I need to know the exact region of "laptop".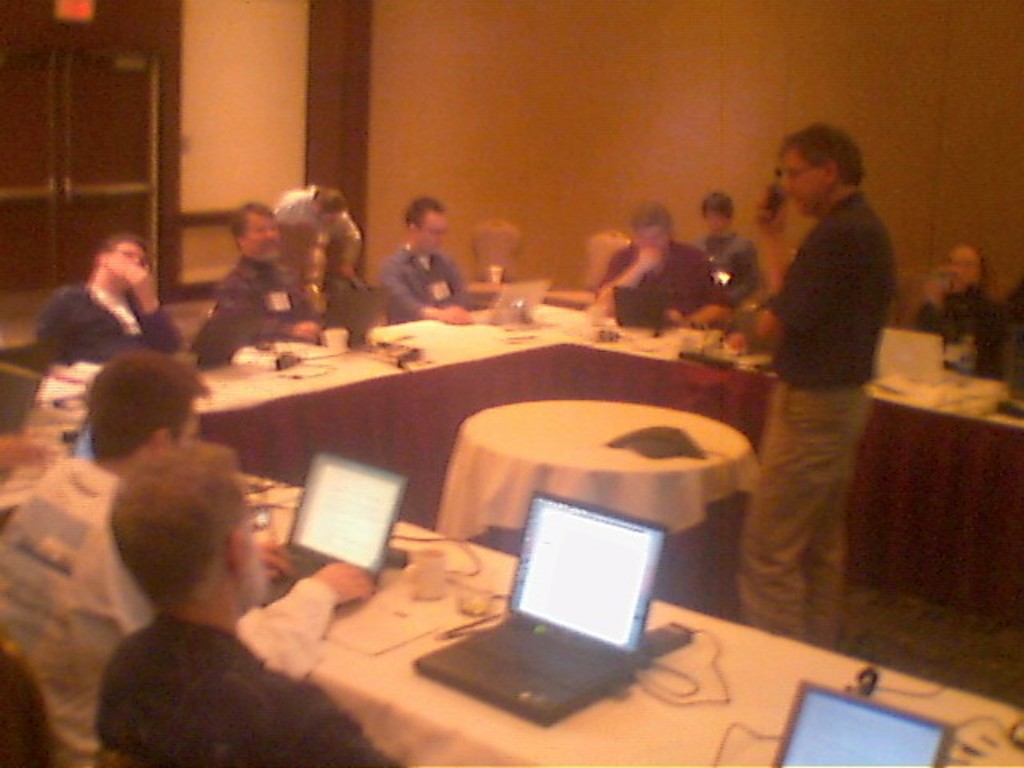
Region: [470,278,555,328].
